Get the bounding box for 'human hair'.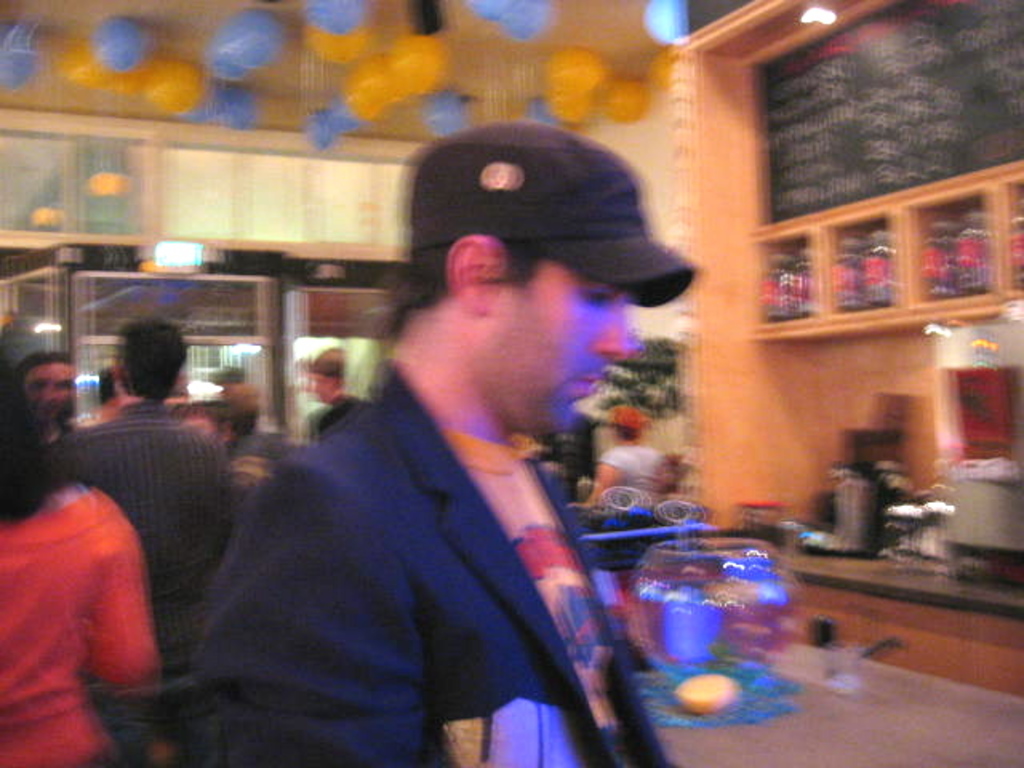
bbox=[373, 235, 547, 342].
